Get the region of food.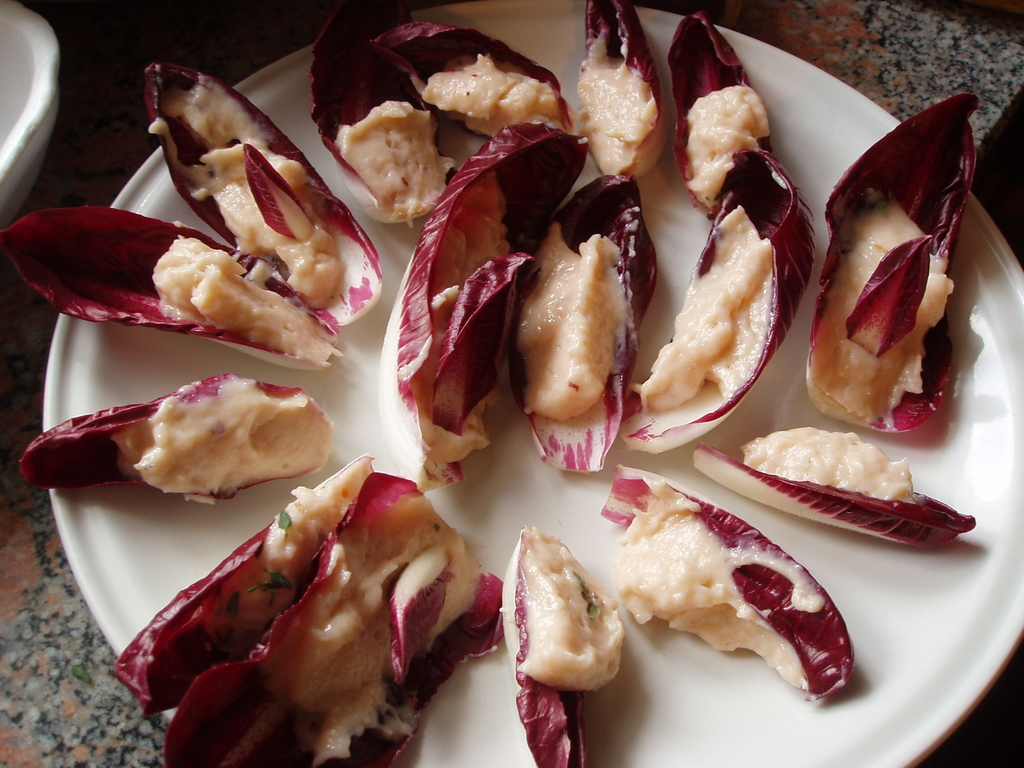
rect(579, 0, 658, 174).
